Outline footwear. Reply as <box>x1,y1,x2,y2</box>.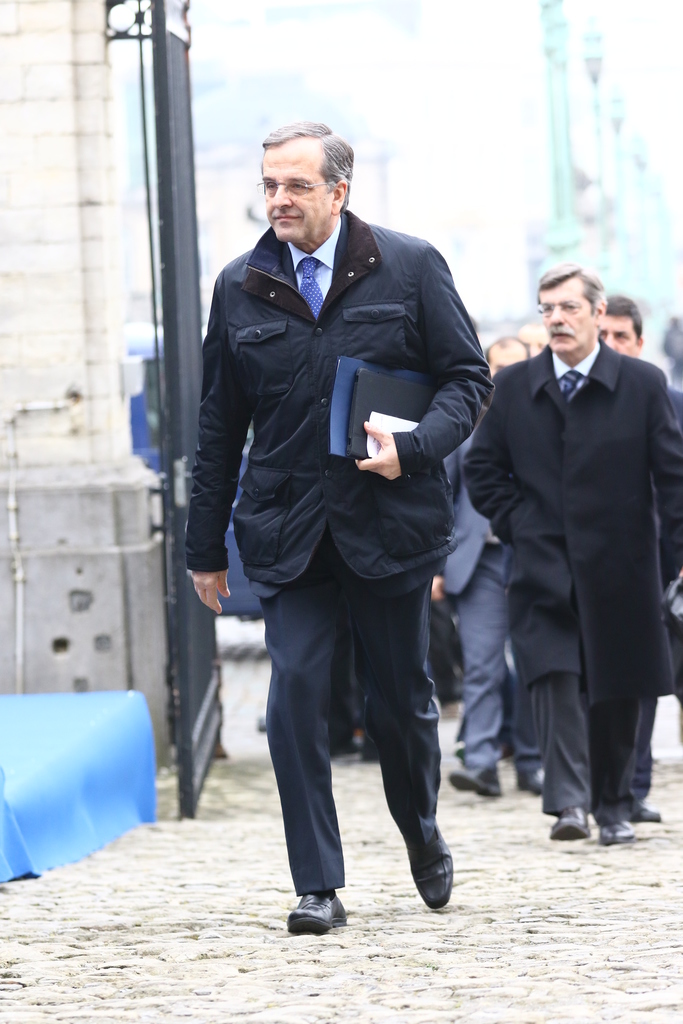
<box>286,890,345,935</box>.
